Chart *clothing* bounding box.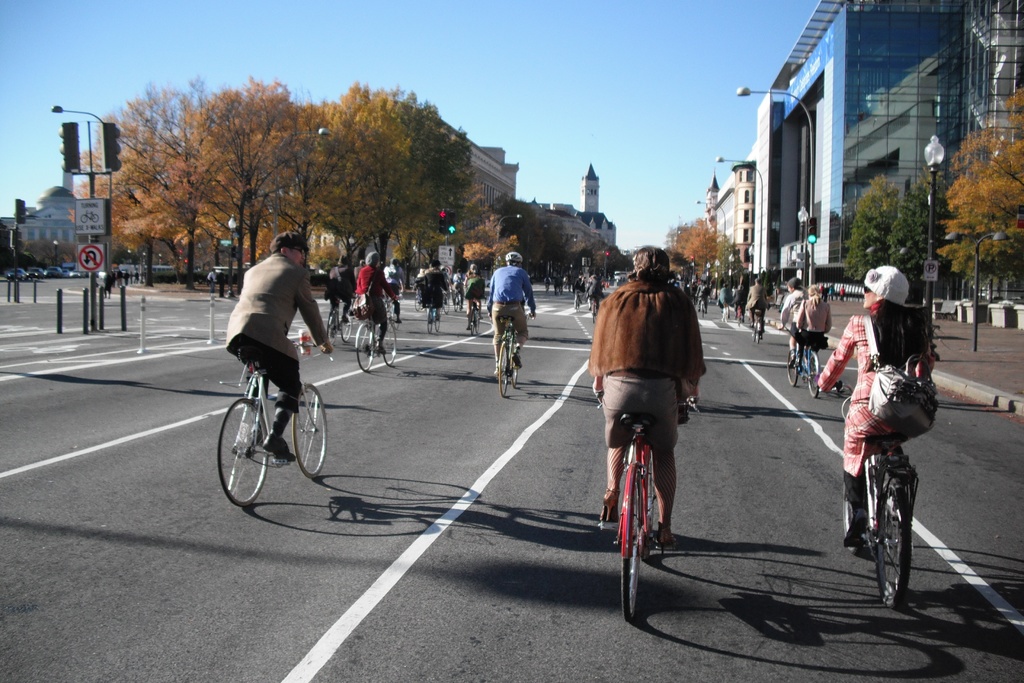
Charted: 225,246,326,413.
